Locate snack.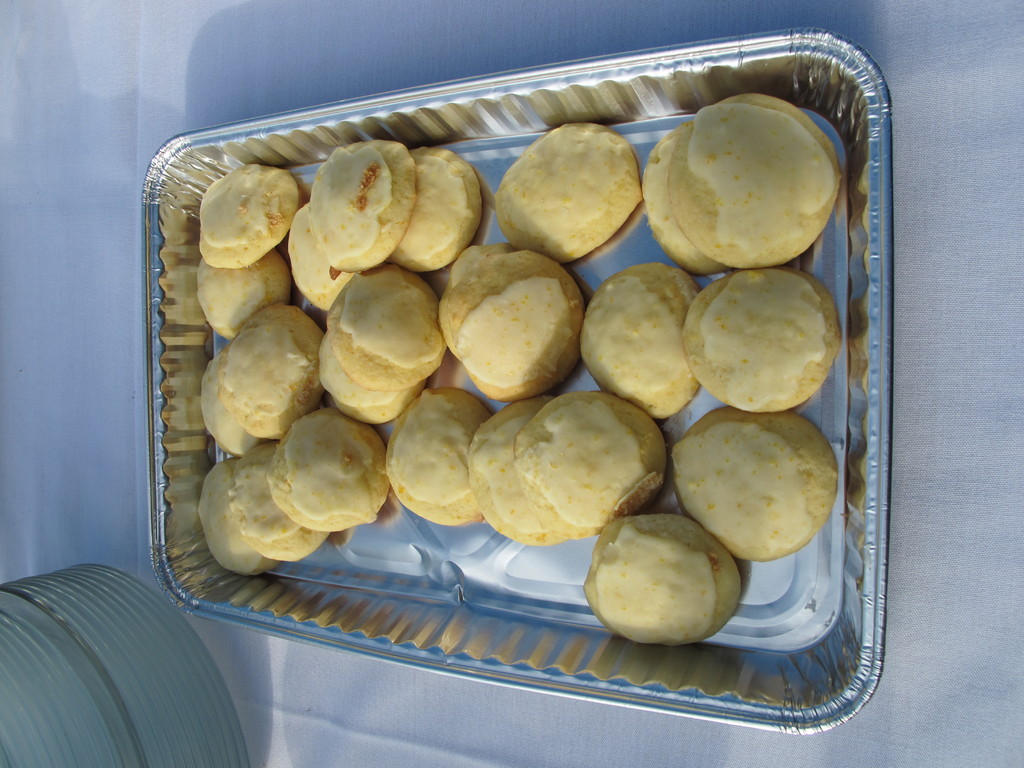
Bounding box: BBox(681, 269, 838, 410).
